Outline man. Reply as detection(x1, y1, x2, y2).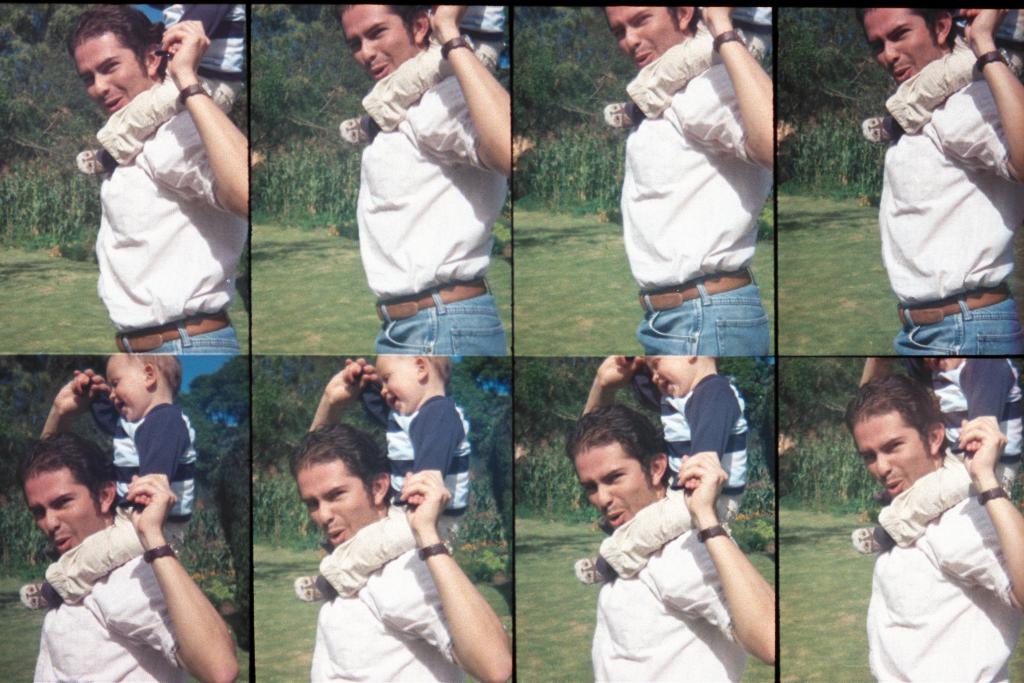
detection(16, 425, 242, 682).
